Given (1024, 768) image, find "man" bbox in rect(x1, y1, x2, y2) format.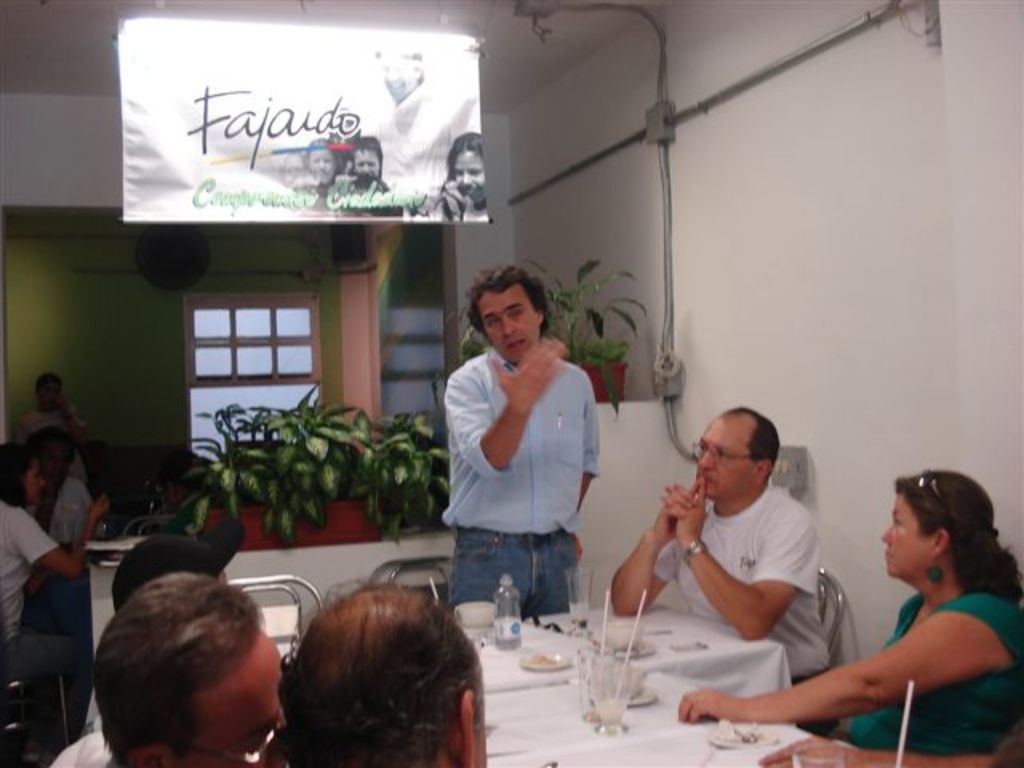
rect(19, 363, 94, 453).
